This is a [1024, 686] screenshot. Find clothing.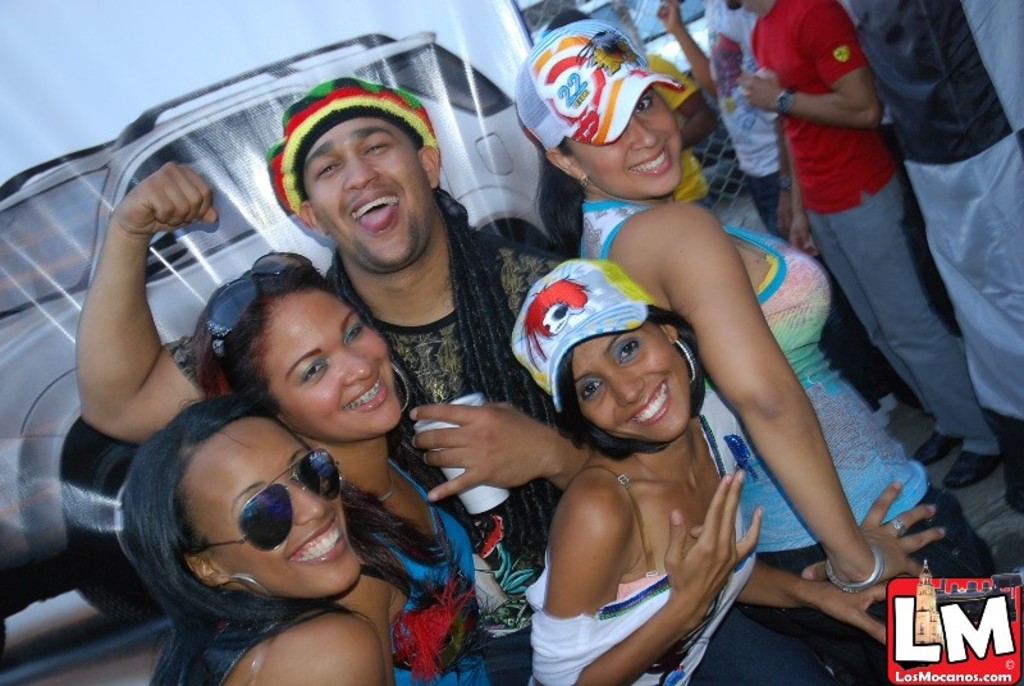
Bounding box: [x1=342, y1=444, x2=493, y2=685].
